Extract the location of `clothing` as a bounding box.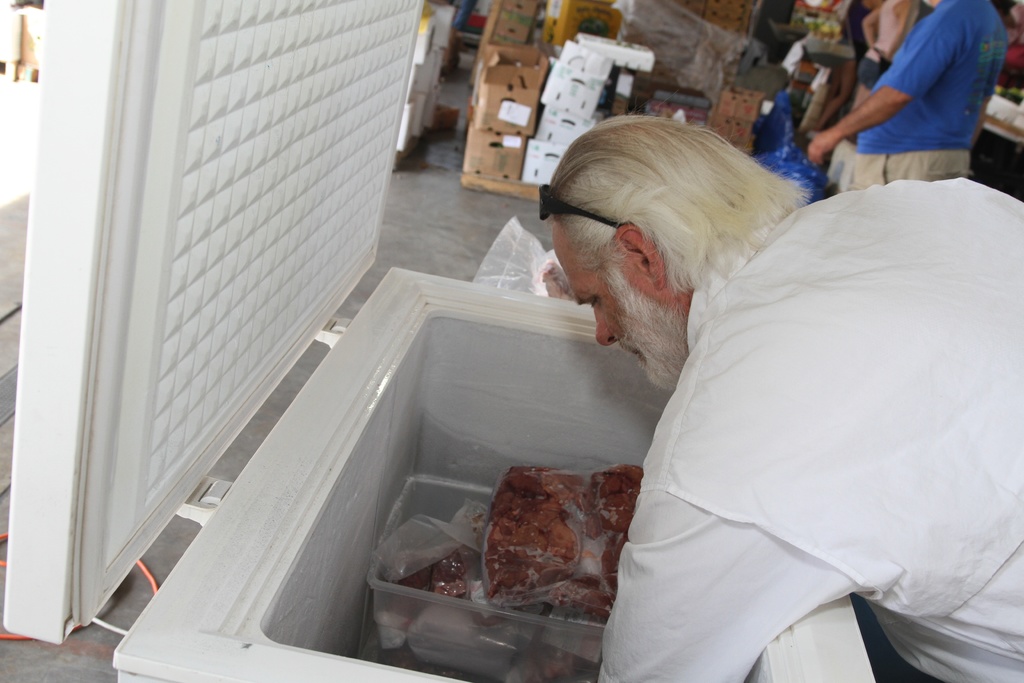
box(855, 0, 916, 88).
